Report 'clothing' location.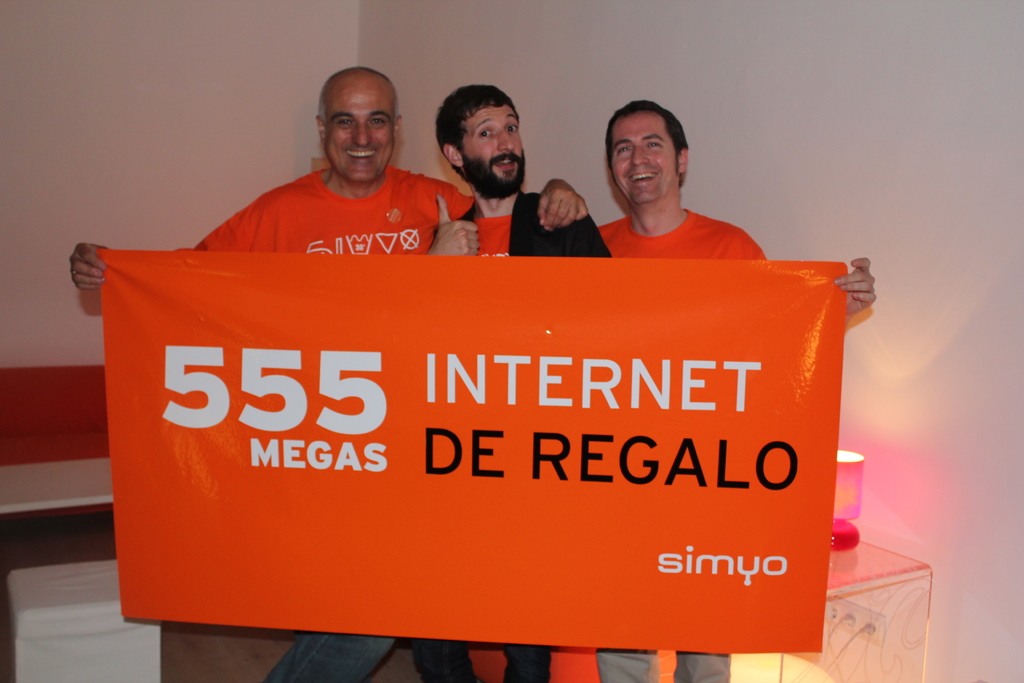
Report: <bbox>593, 205, 789, 682</bbox>.
